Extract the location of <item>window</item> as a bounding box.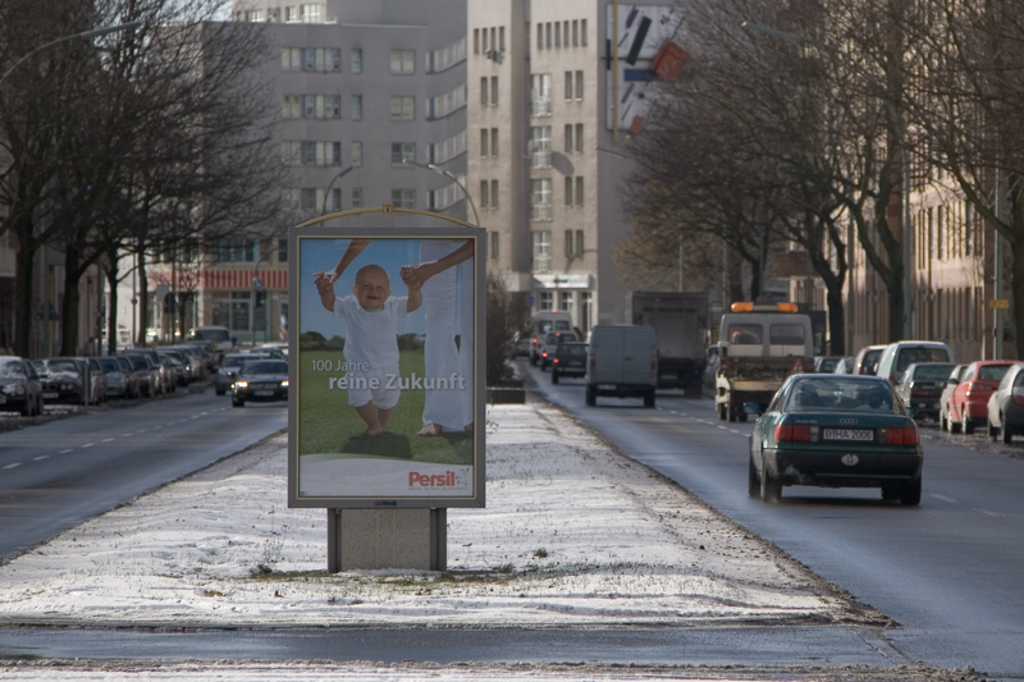
x1=389 y1=49 x2=416 y2=74.
